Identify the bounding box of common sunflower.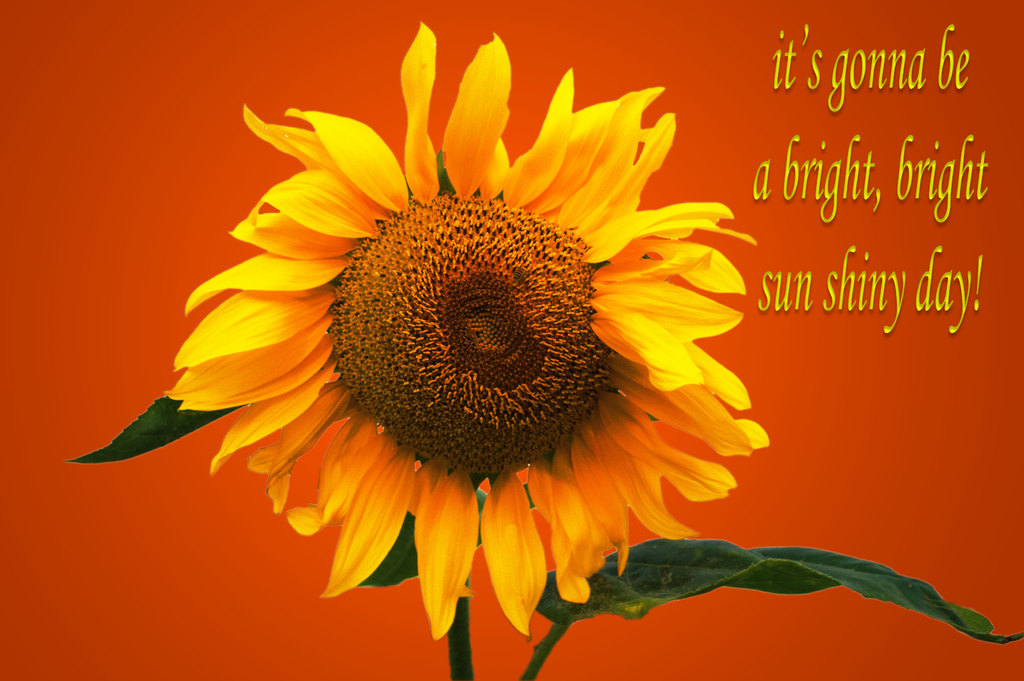
left=174, top=18, right=775, bottom=649.
